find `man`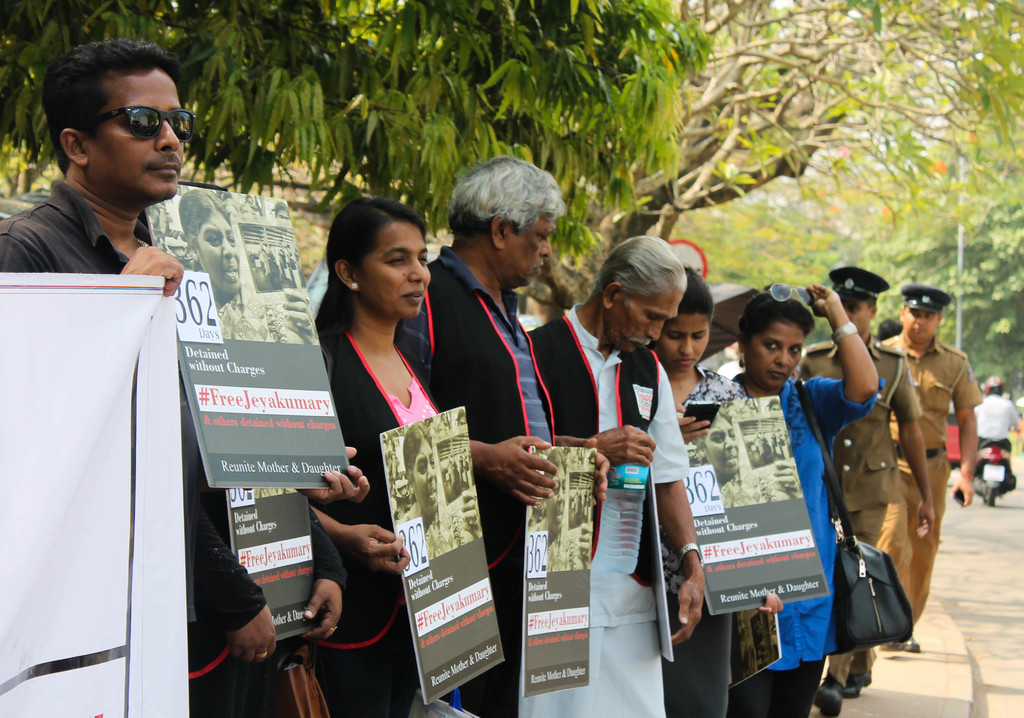
Rect(394, 158, 604, 717)
